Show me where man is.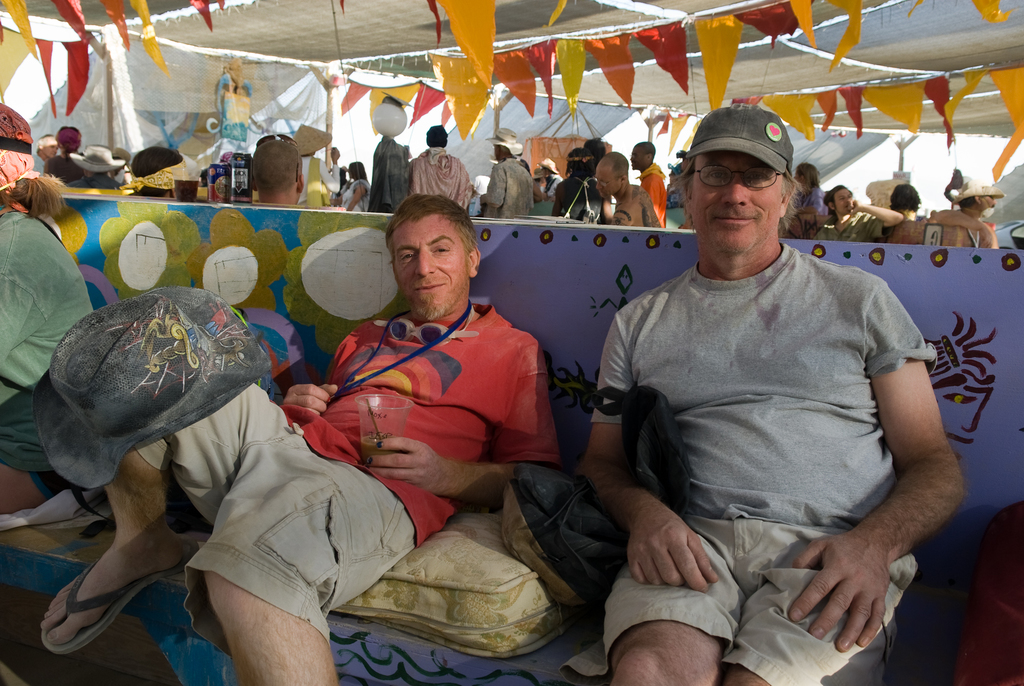
man is at <bbox>477, 127, 544, 222</bbox>.
